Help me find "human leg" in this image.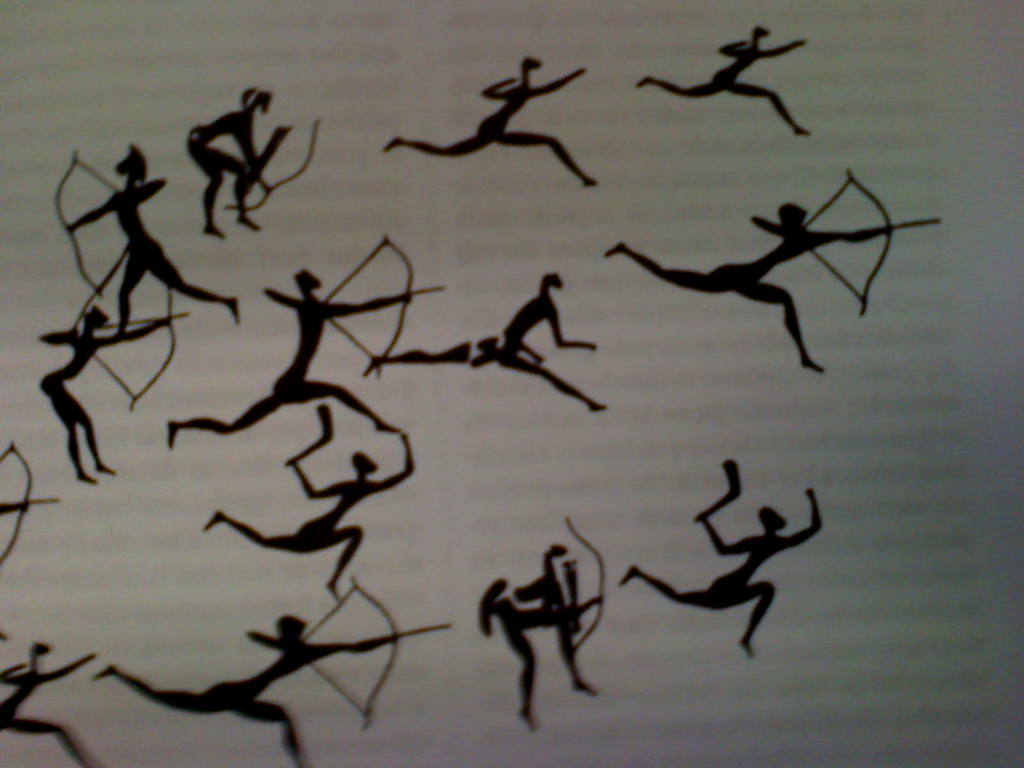
Found it: 211/147/255/227.
